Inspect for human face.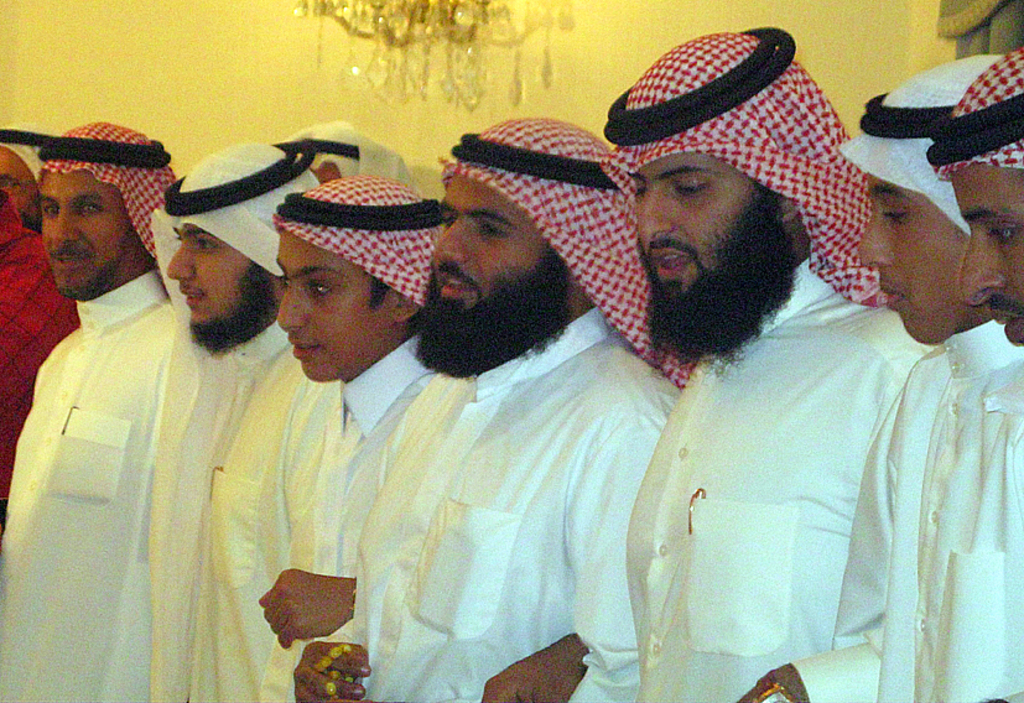
Inspection: (853, 186, 992, 345).
